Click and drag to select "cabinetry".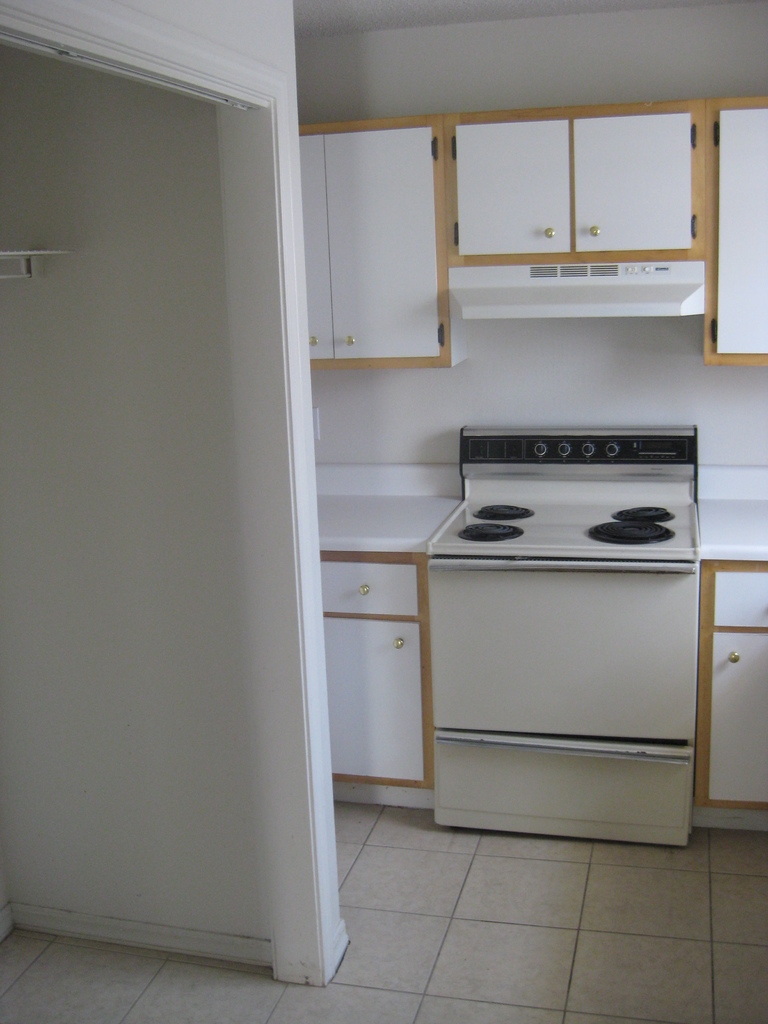
Selection: bbox=[408, 93, 751, 358].
